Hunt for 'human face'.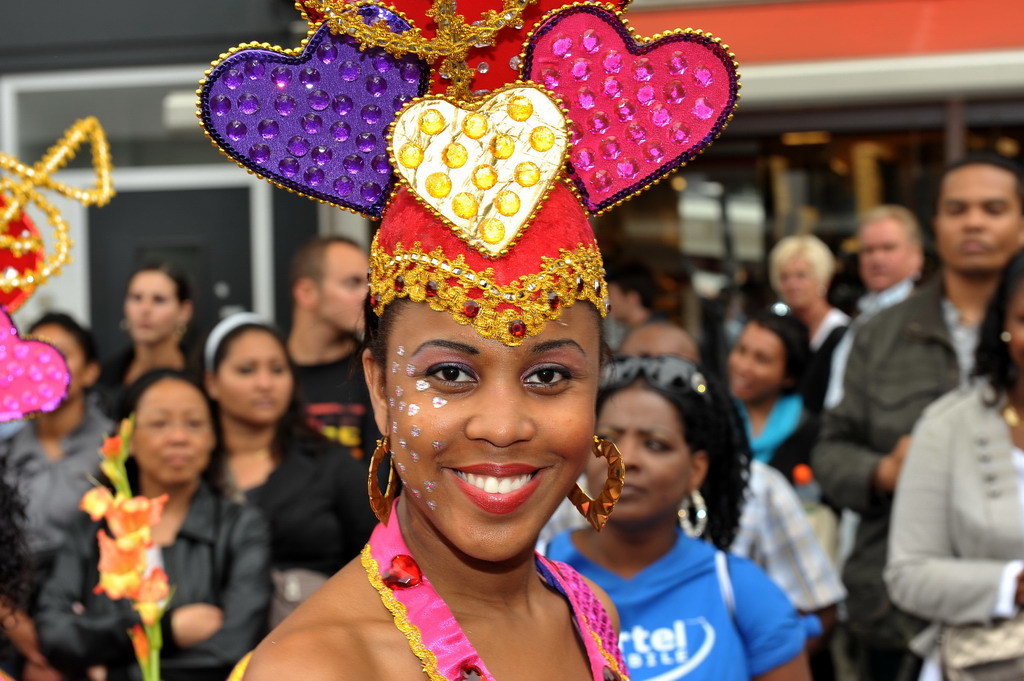
Hunted down at [215, 329, 295, 426].
